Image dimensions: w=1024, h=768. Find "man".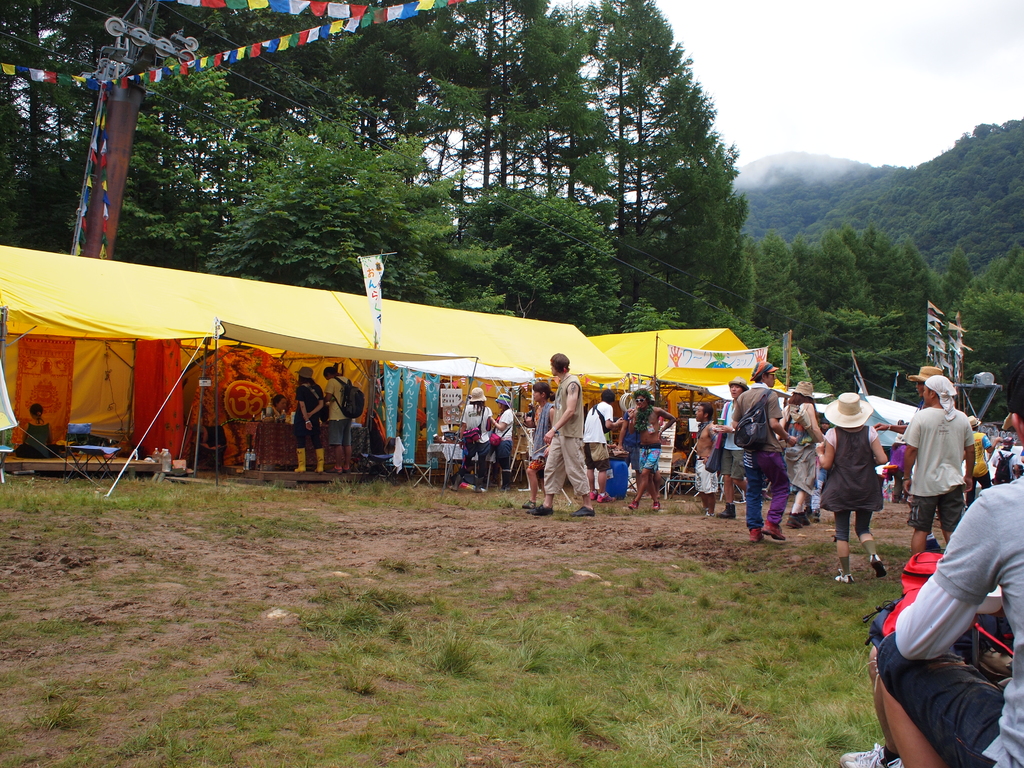
897,376,977,557.
